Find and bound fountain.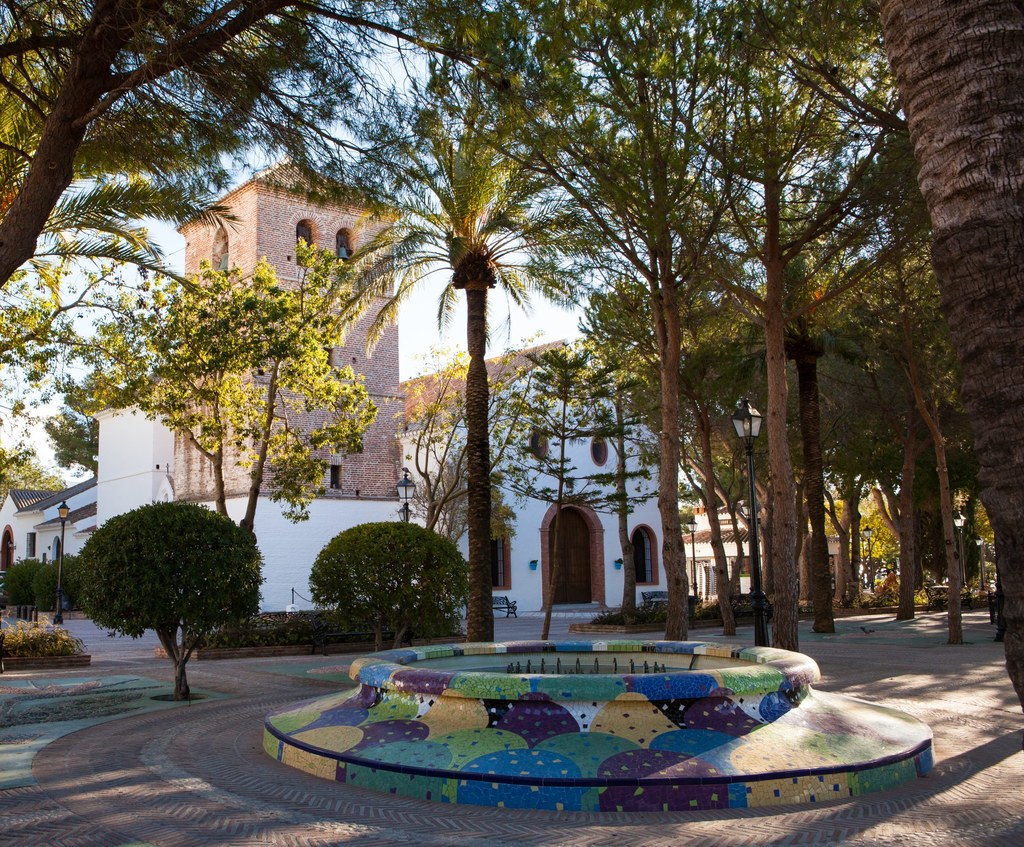
Bound: locate(390, 597, 933, 794).
